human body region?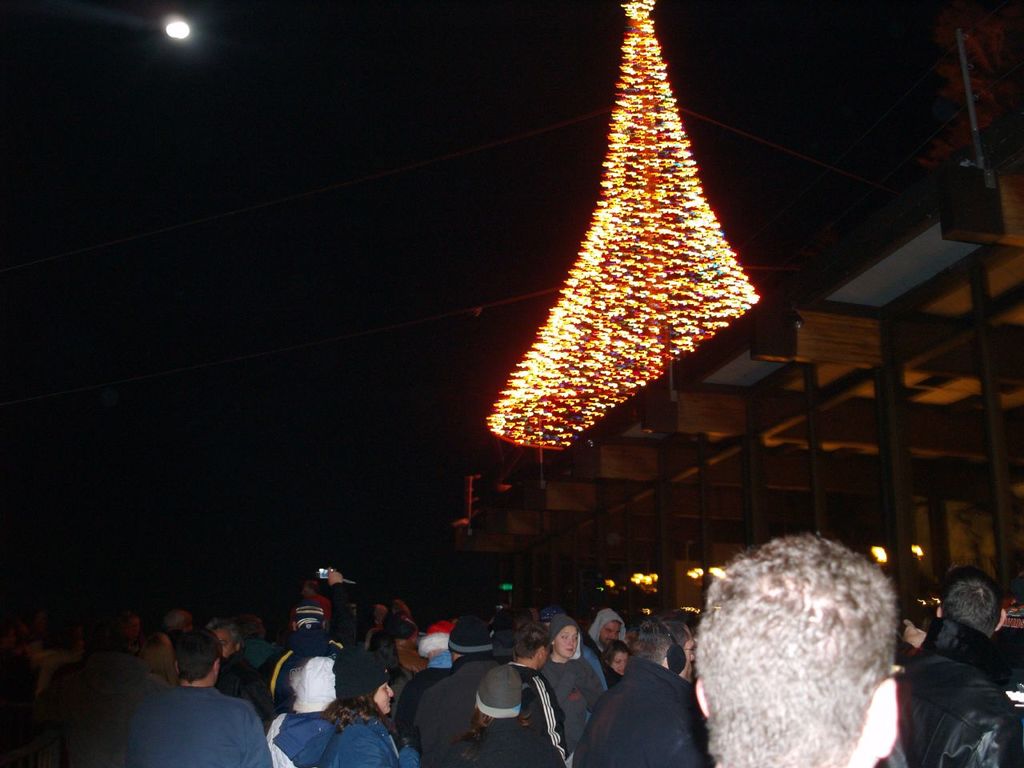
(x1=283, y1=569, x2=334, y2=637)
